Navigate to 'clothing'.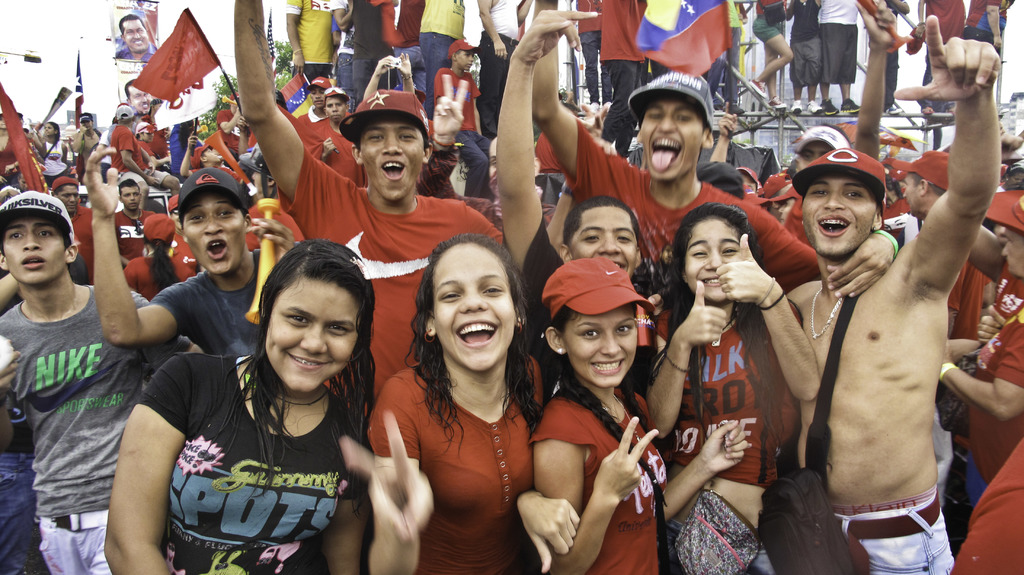
Navigation target: 751, 0, 778, 49.
